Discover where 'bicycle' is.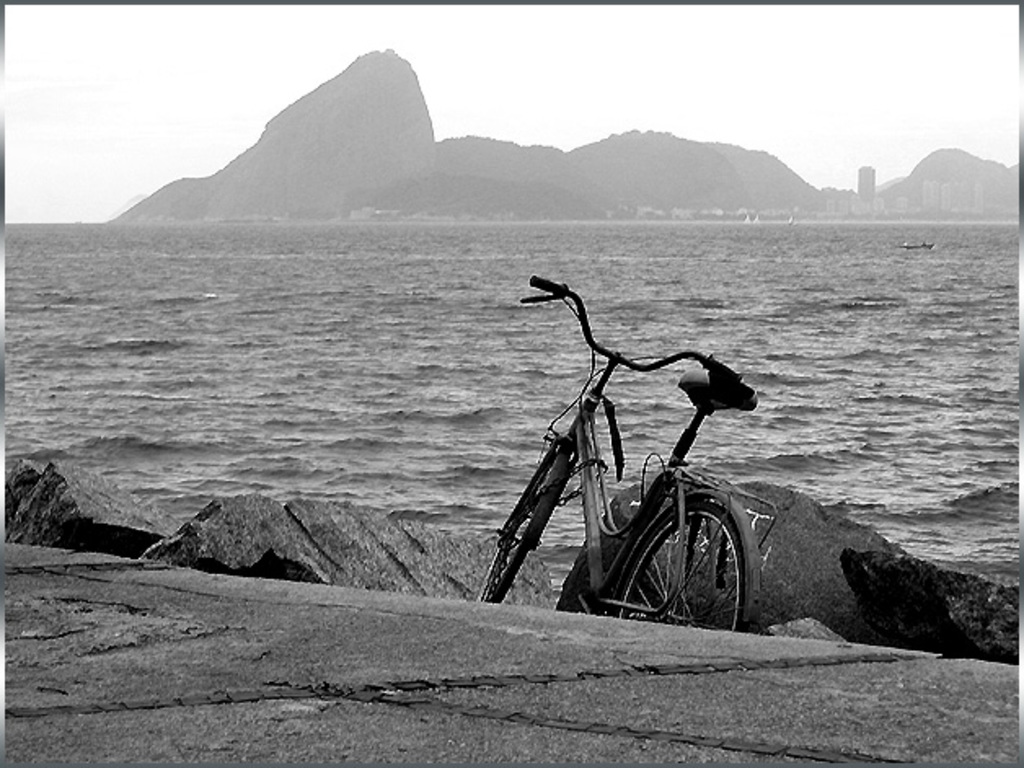
Discovered at 474, 269, 783, 629.
